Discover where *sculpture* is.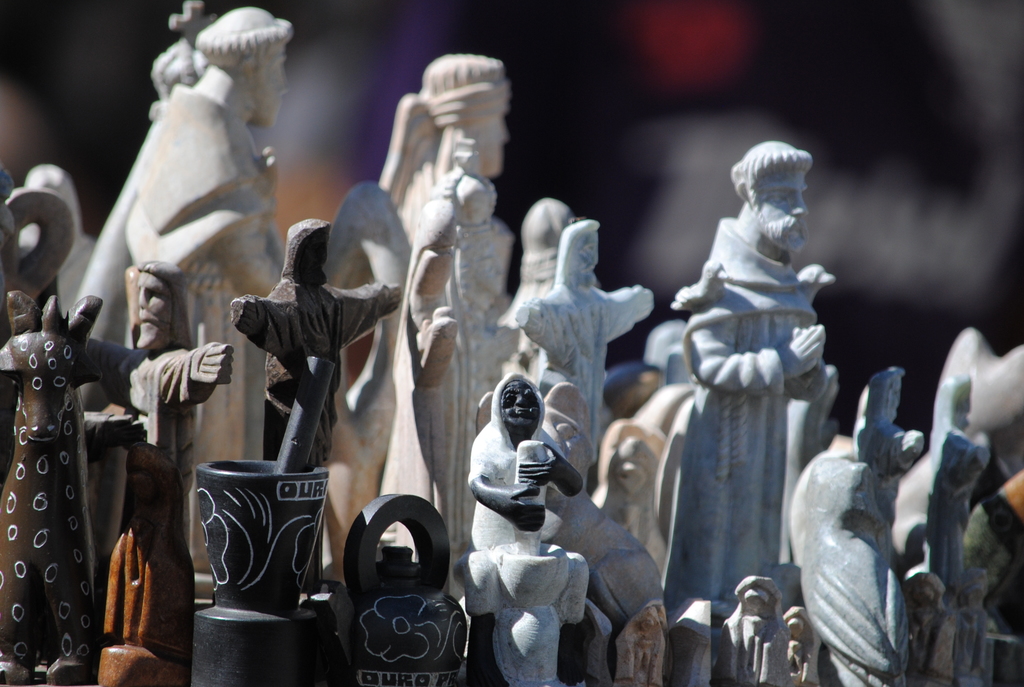
Discovered at select_region(602, 422, 662, 588).
